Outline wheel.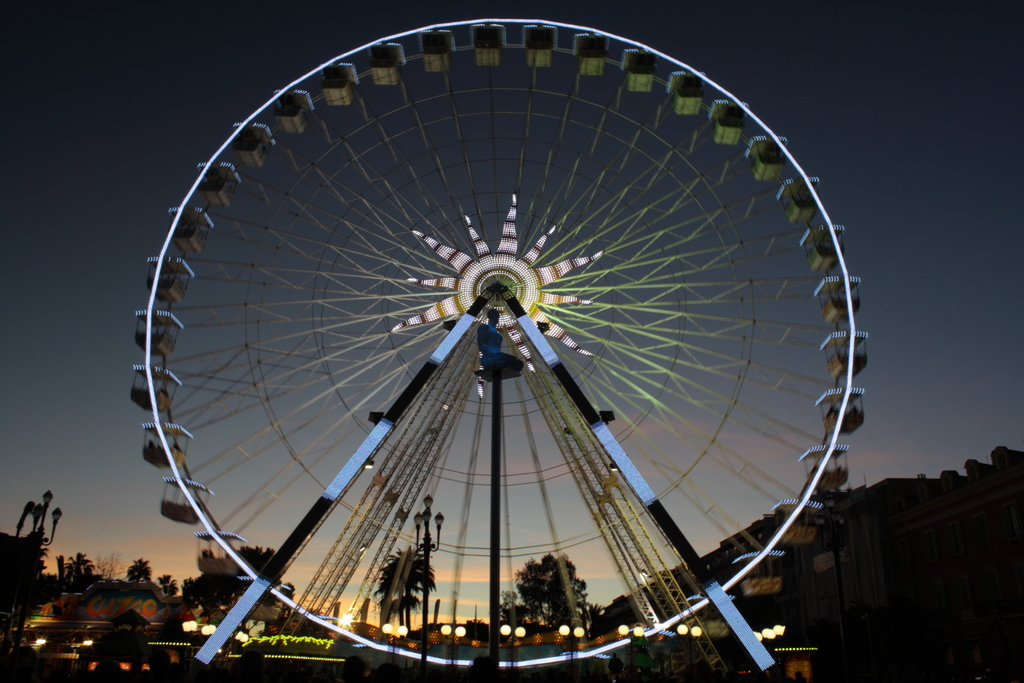
Outline: {"left": 145, "top": 15, "right": 855, "bottom": 675}.
